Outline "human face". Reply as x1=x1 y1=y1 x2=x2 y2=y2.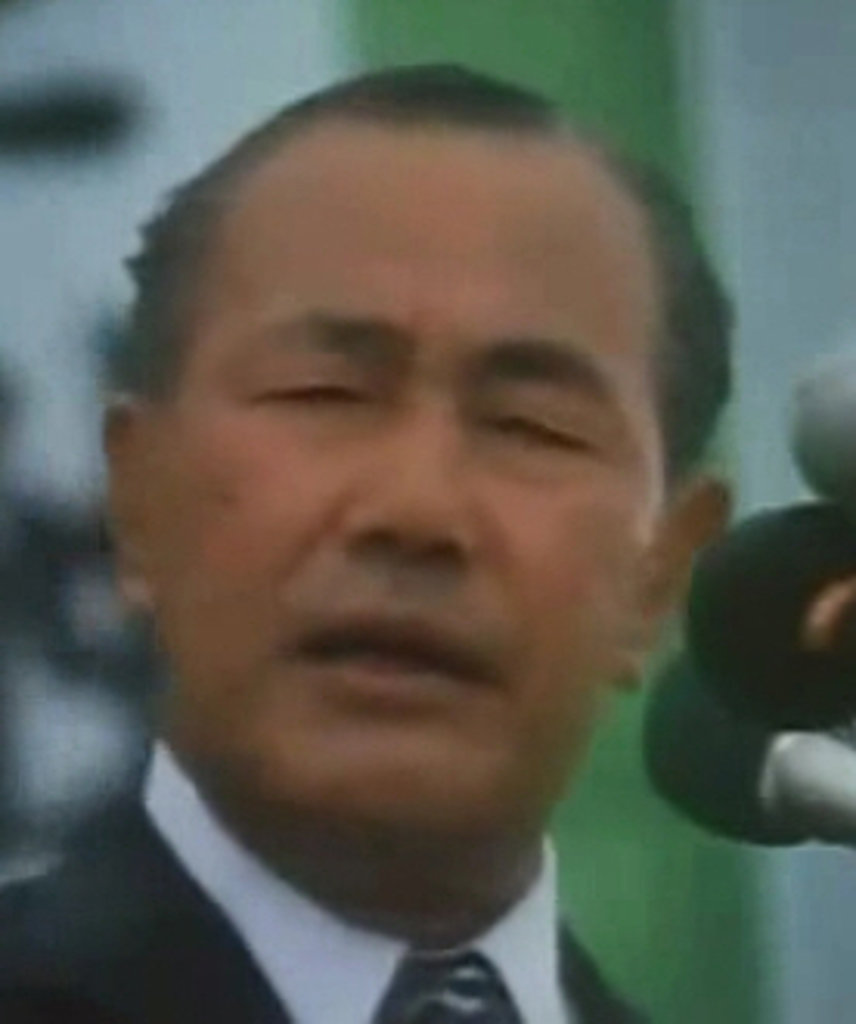
x1=152 y1=143 x2=664 y2=878.
